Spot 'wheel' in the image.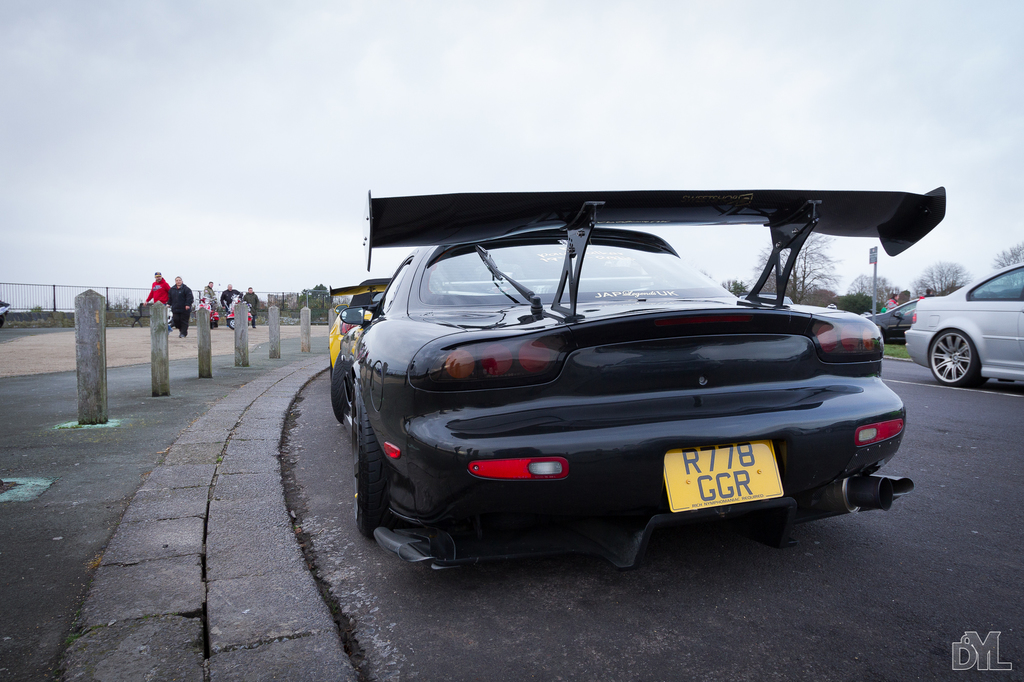
'wheel' found at <region>328, 359, 334, 380</region>.
